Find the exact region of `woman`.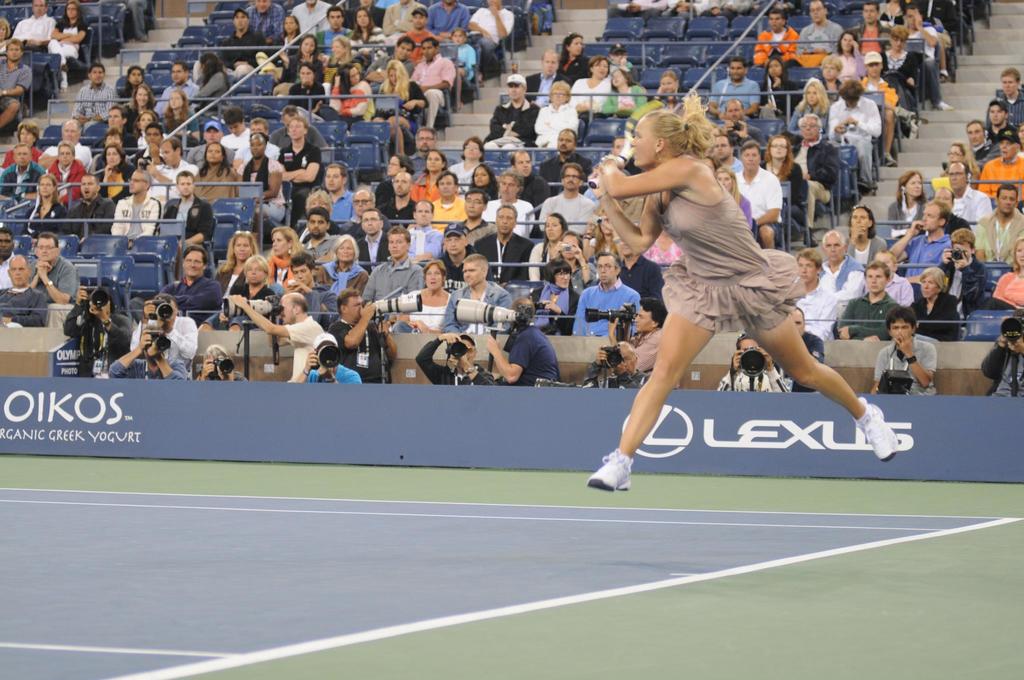
Exact region: 713,169,753,238.
